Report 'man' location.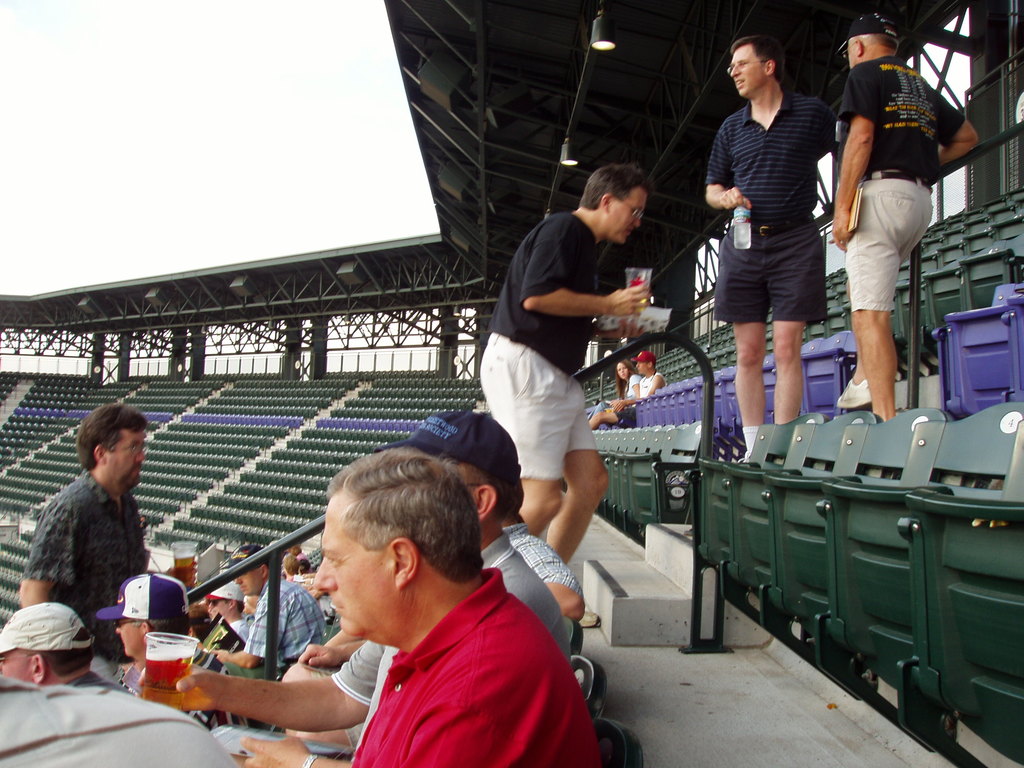
Report: (207, 547, 326, 676).
